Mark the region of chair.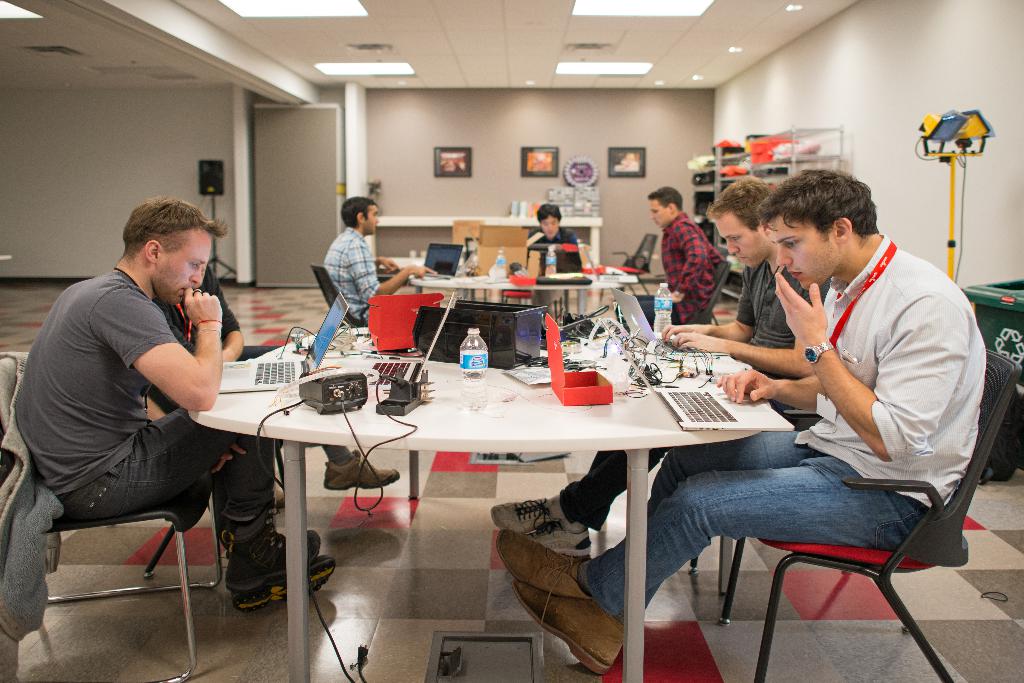
Region: 0/351/223/682.
